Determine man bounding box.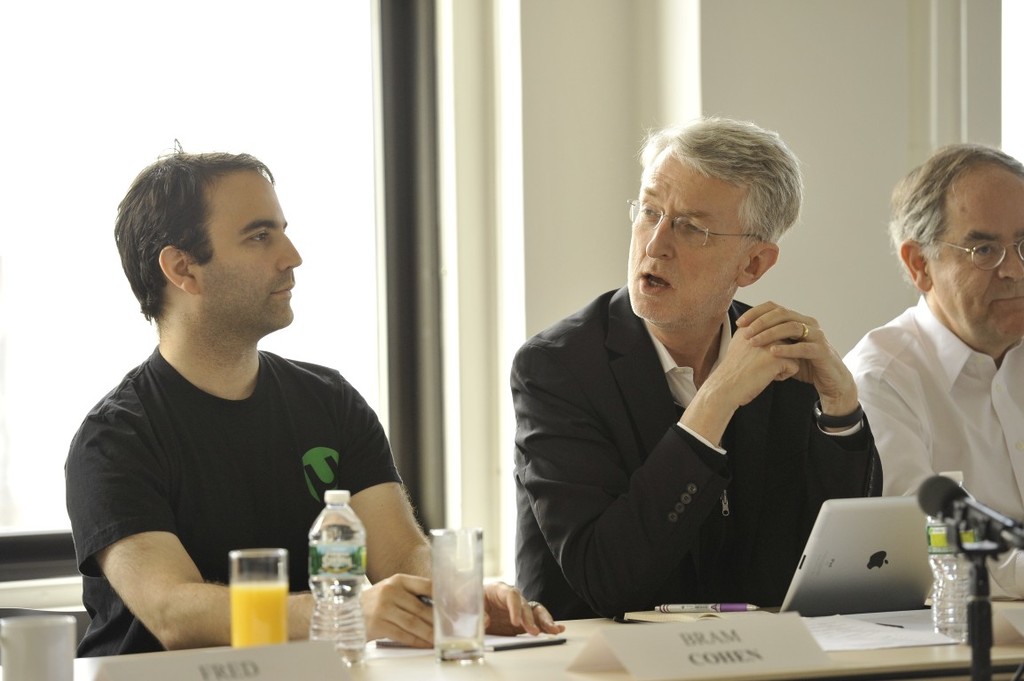
Determined: [left=51, top=137, right=432, bottom=661].
